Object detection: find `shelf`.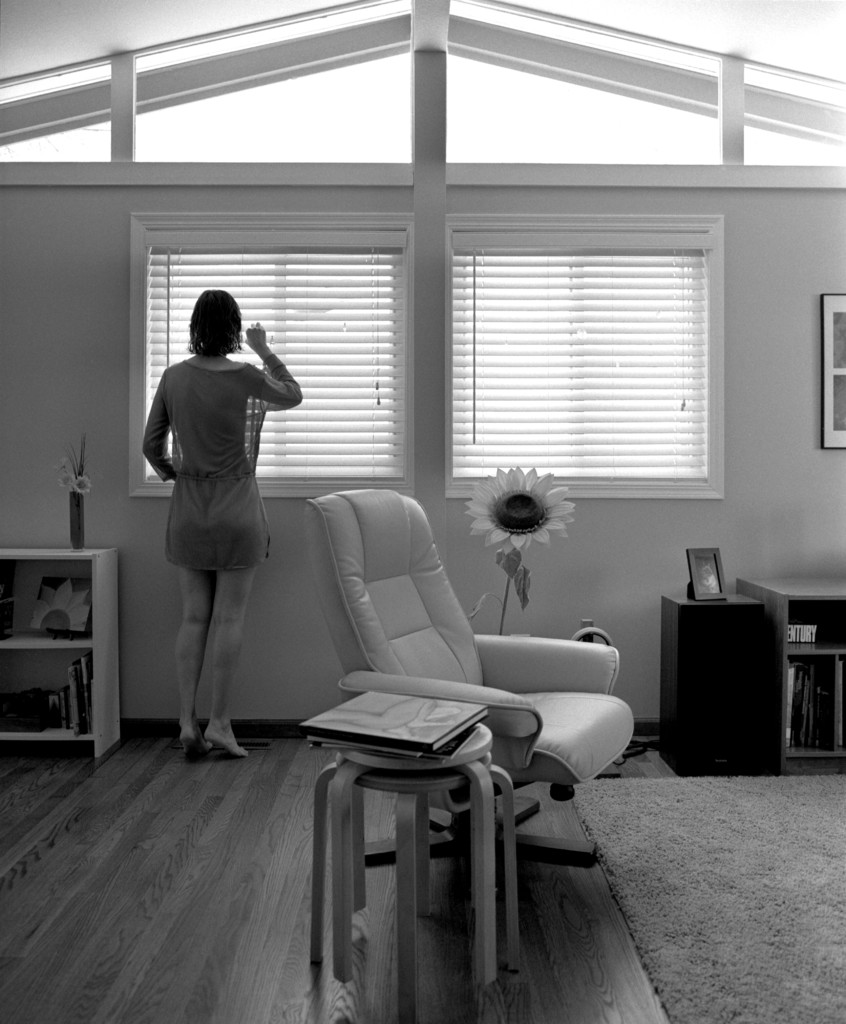
rect(0, 543, 132, 769).
